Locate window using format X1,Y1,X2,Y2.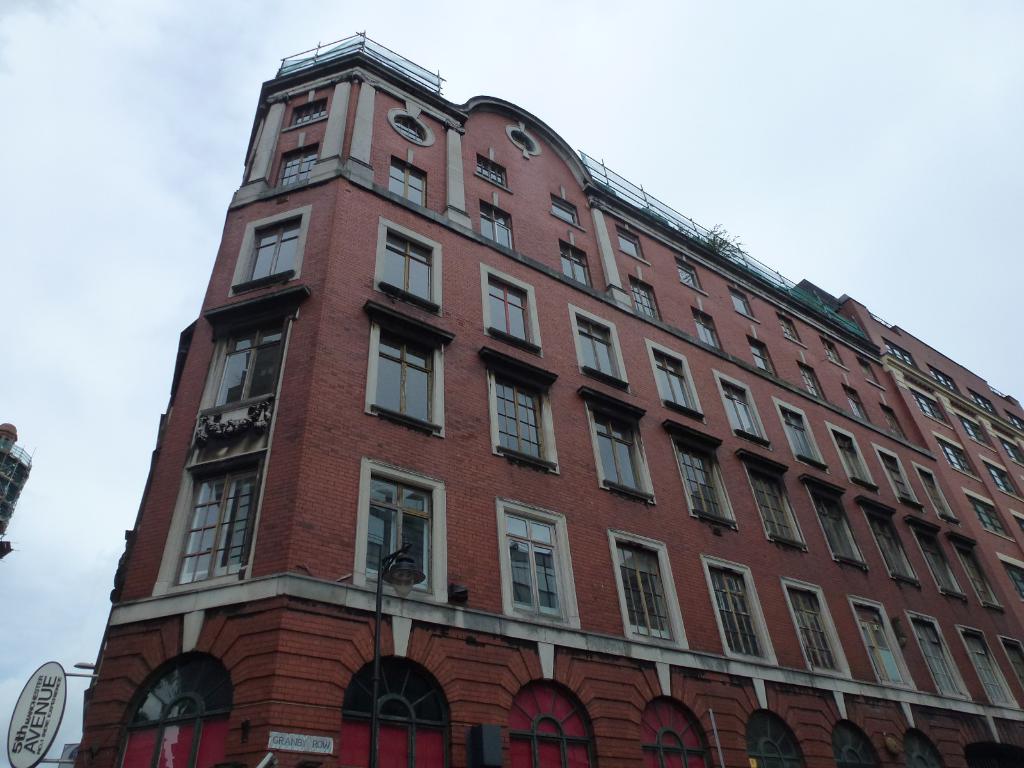
545,192,582,225.
